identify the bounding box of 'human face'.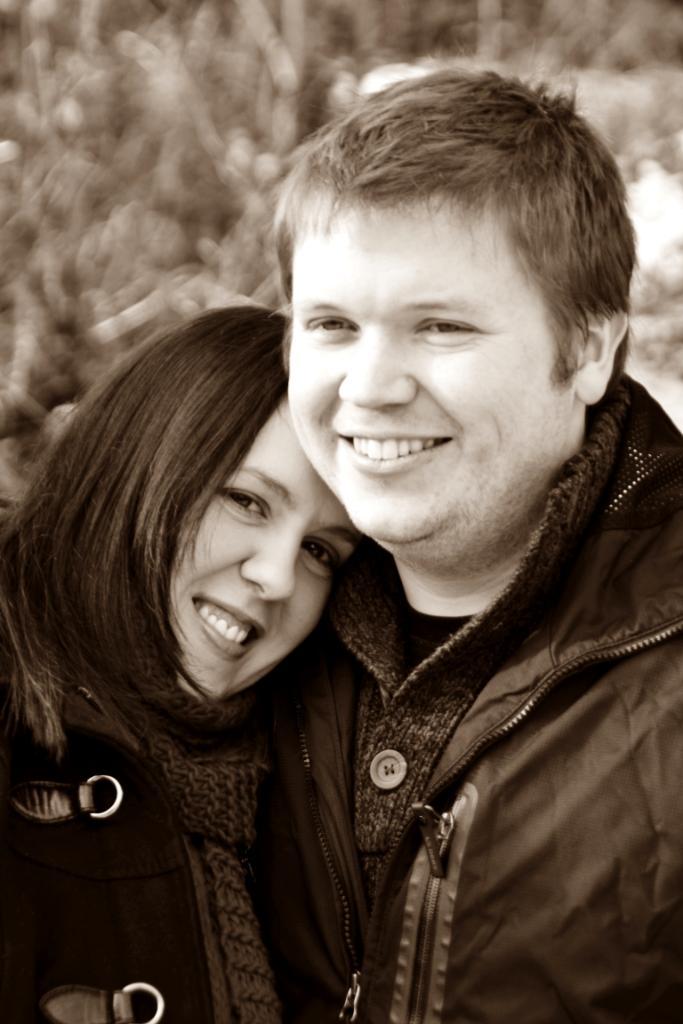
[x1=160, y1=399, x2=356, y2=698].
